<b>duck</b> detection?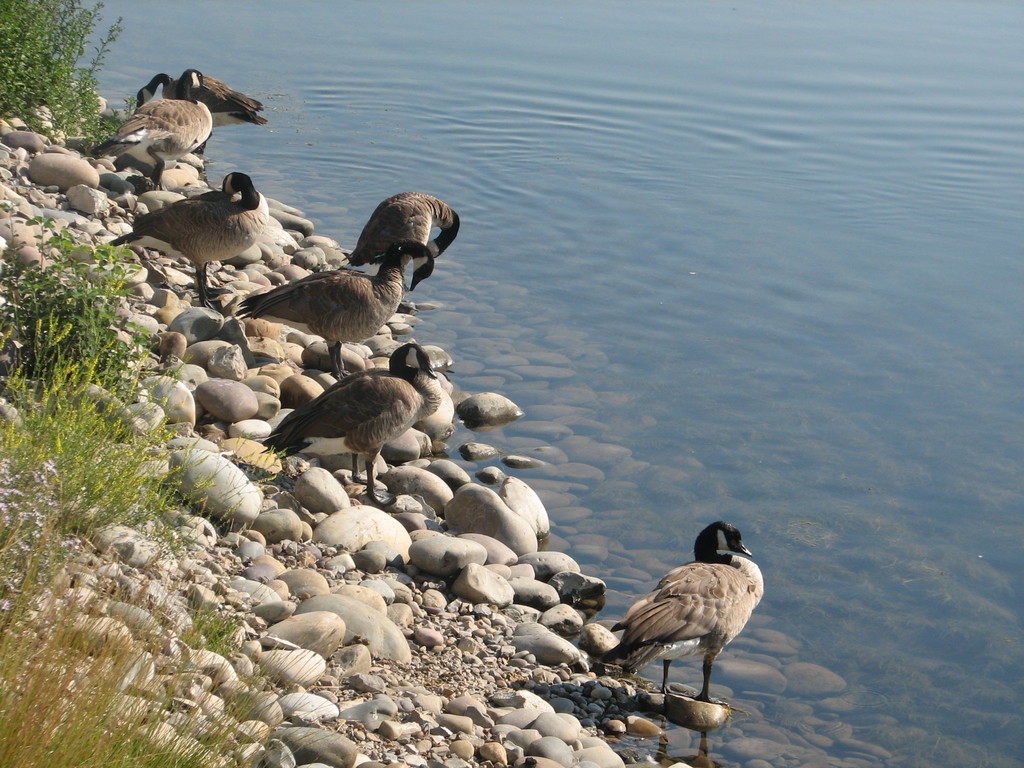
[596, 515, 780, 707]
